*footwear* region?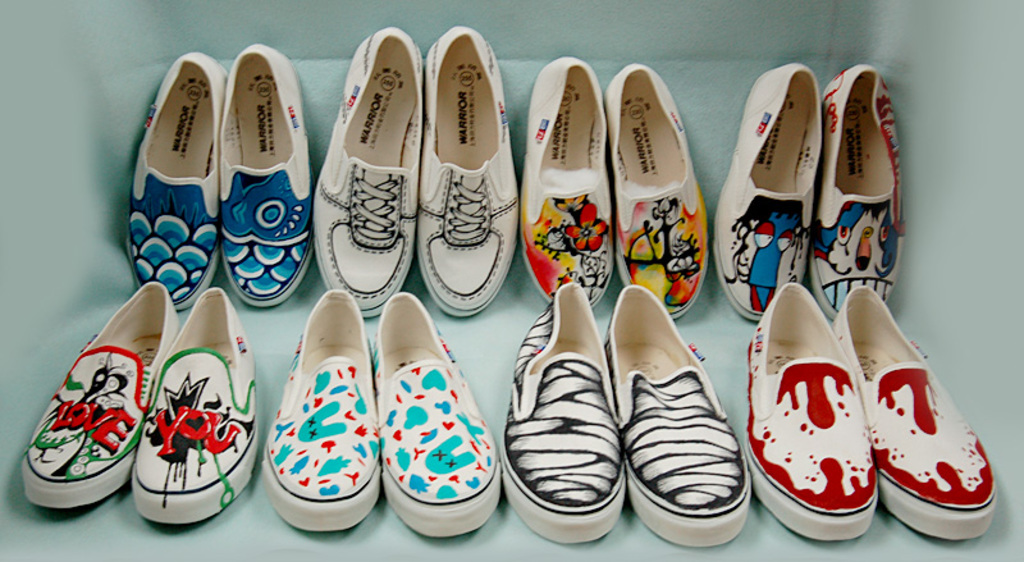
[127, 49, 225, 315]
